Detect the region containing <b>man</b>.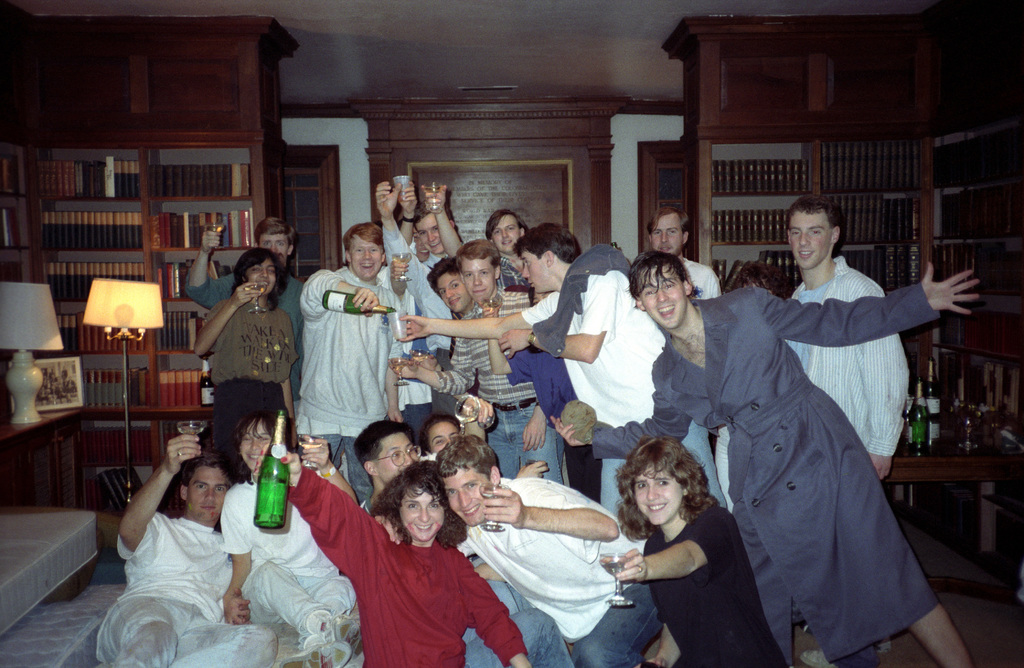
pyautogui.locateOnScreen(87, 423, 280, 667).
